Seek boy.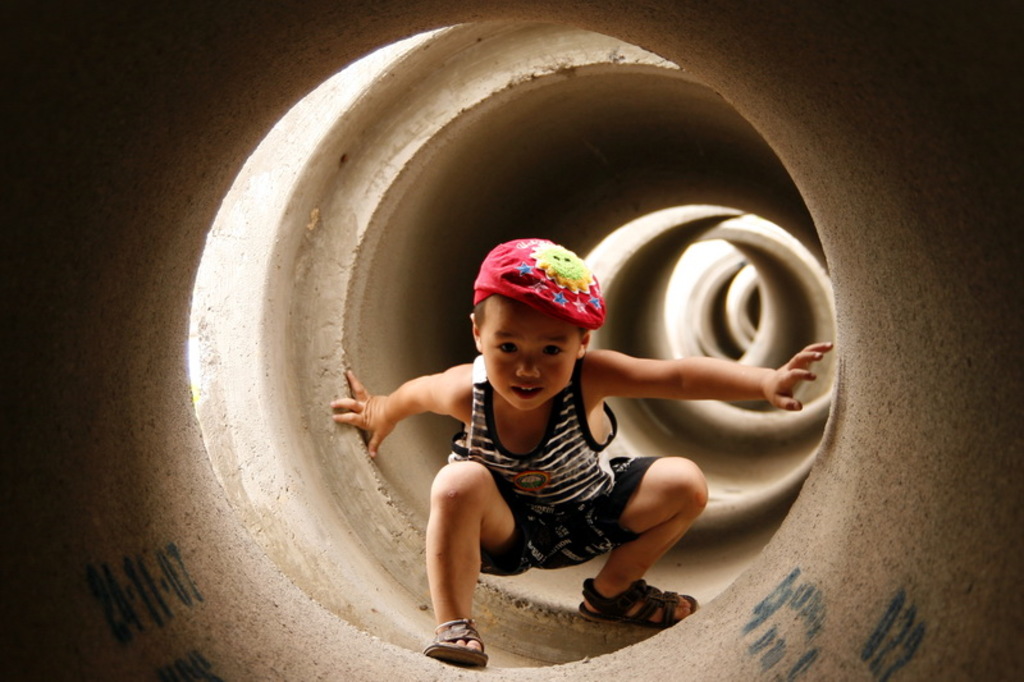
[left=333, top=239, right=847, bottom=668].
